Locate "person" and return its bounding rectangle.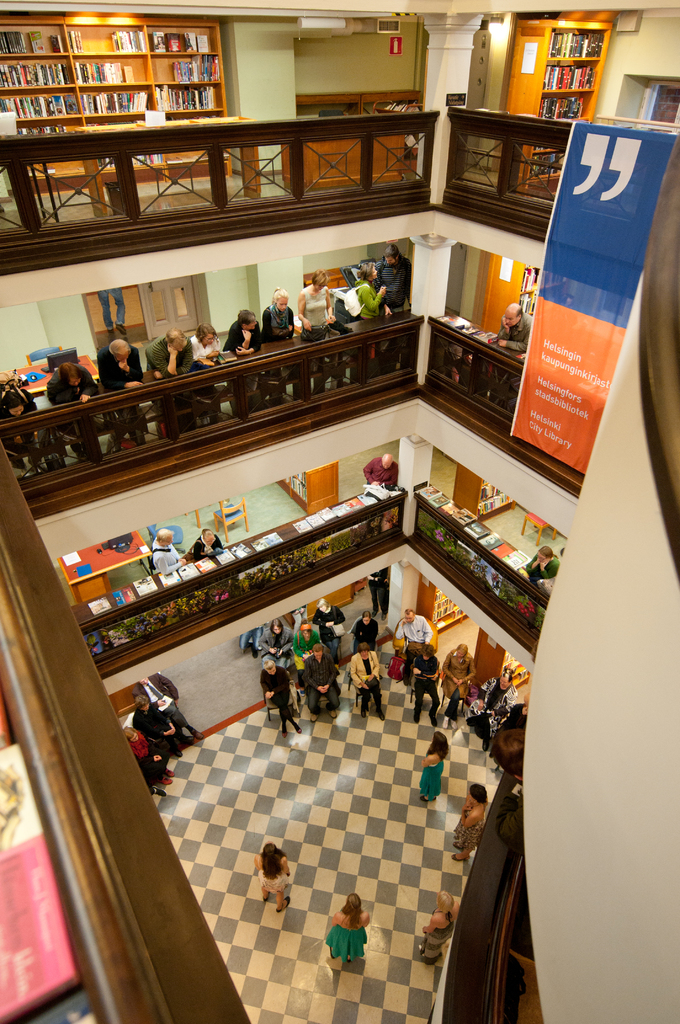
detection(131, 698, 180, 760).
